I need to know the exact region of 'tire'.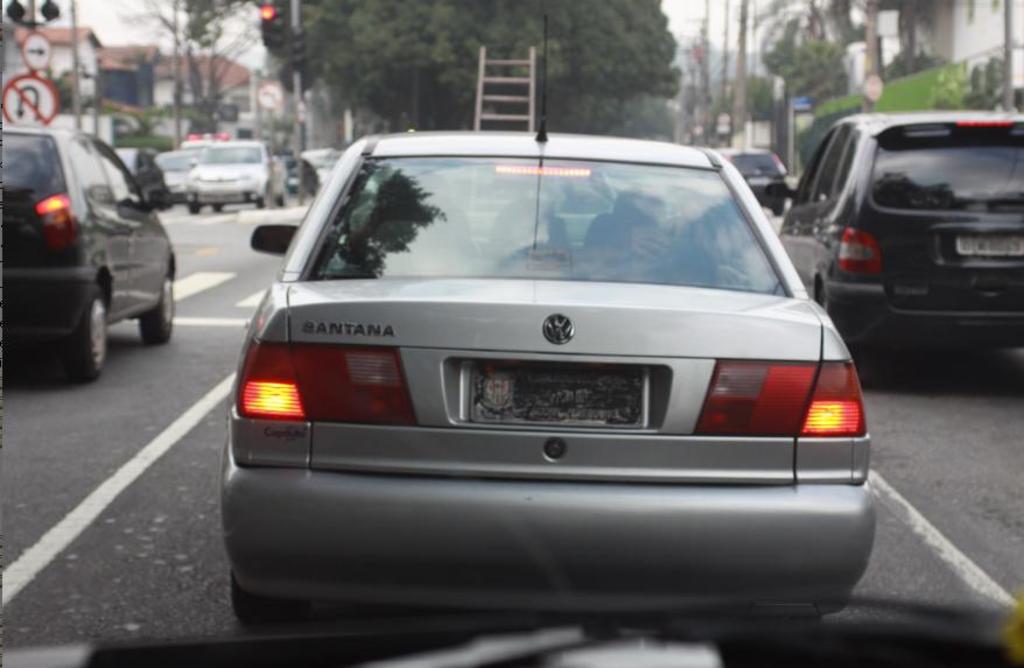
Region: x1=134, y1=263, x2=178, y2=345.
